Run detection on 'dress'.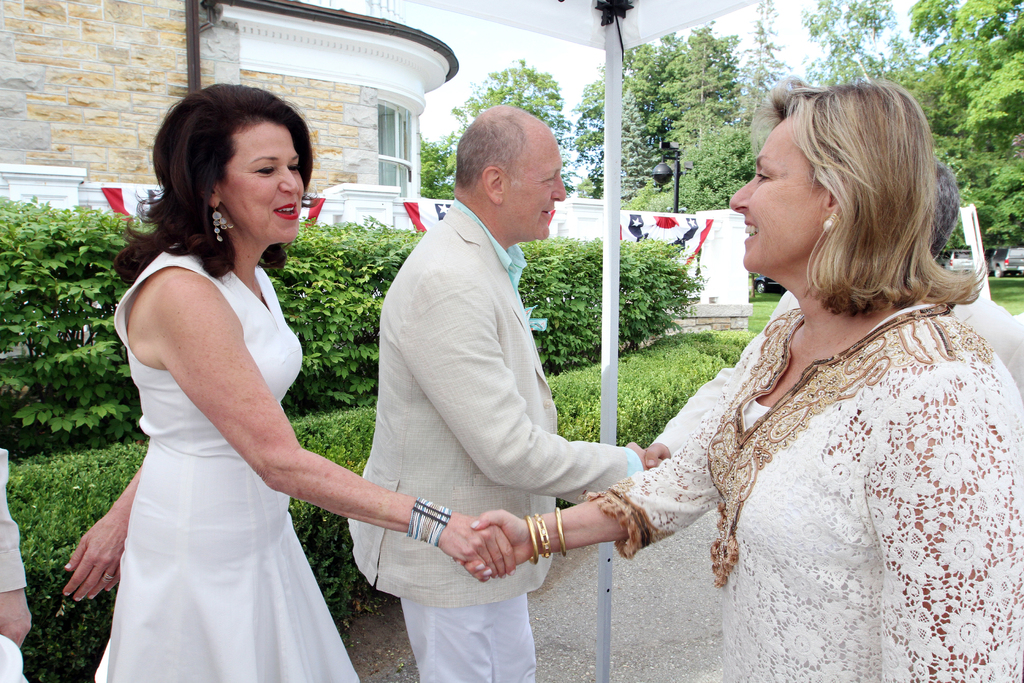
Result: (x1=584, y1=308, x2=1023, y2=682).
